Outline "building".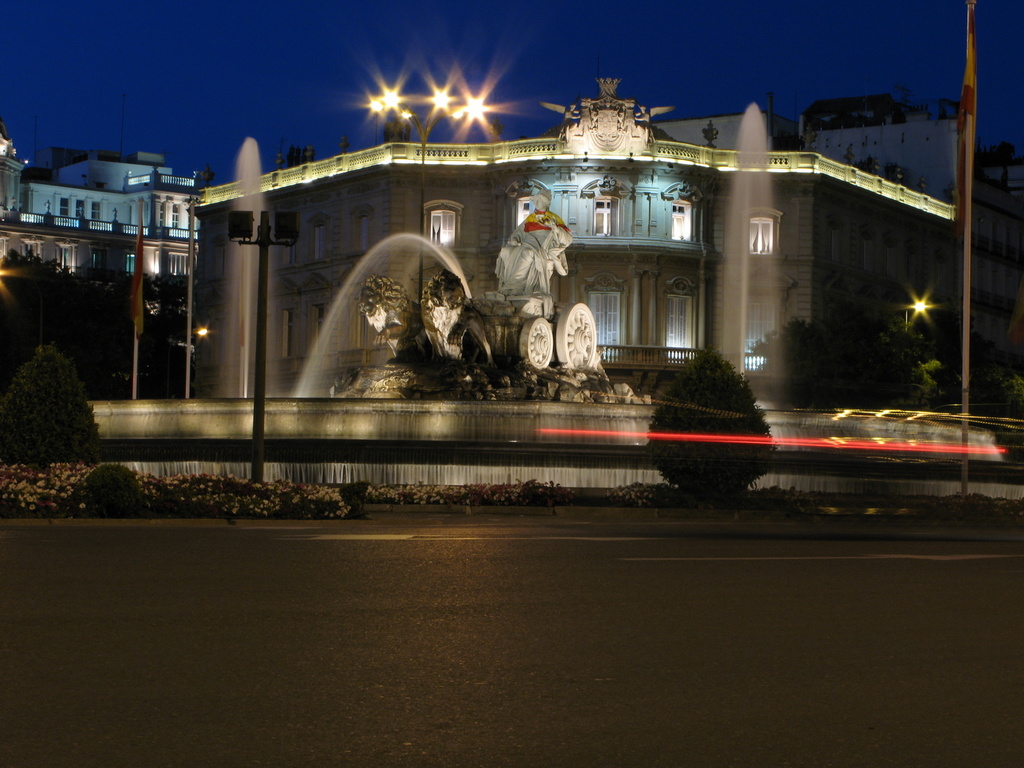
Outline: [left=187, top=80, right=954, bottom=403].
